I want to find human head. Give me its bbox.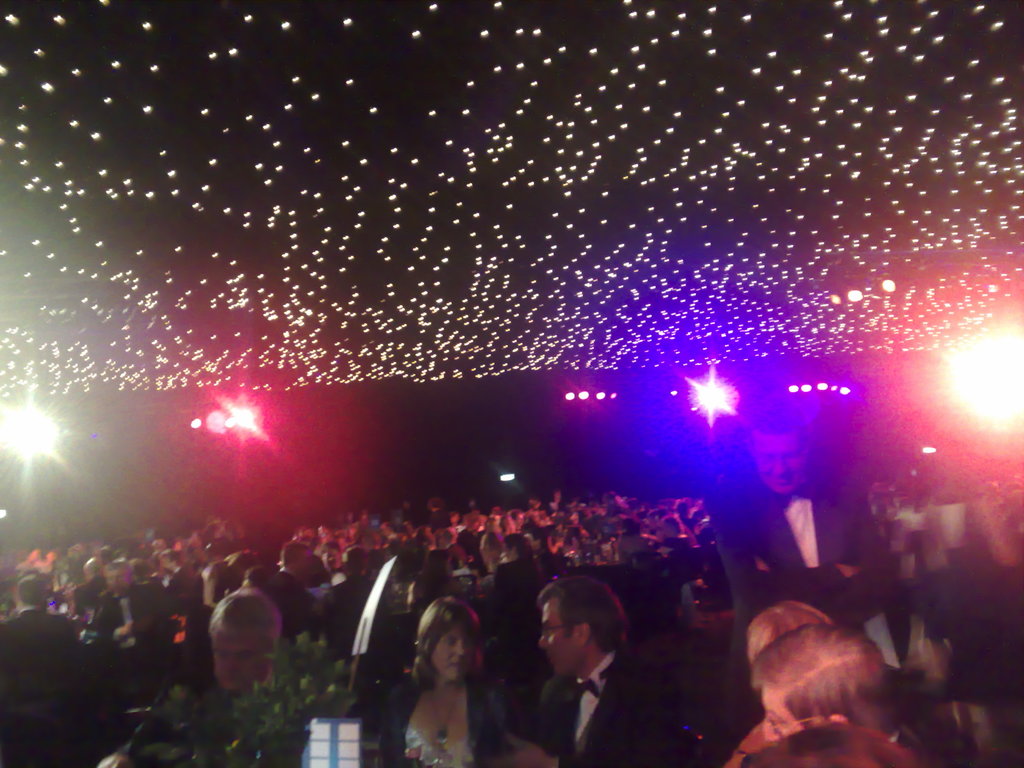
locate(414, 598, 483, 682).
